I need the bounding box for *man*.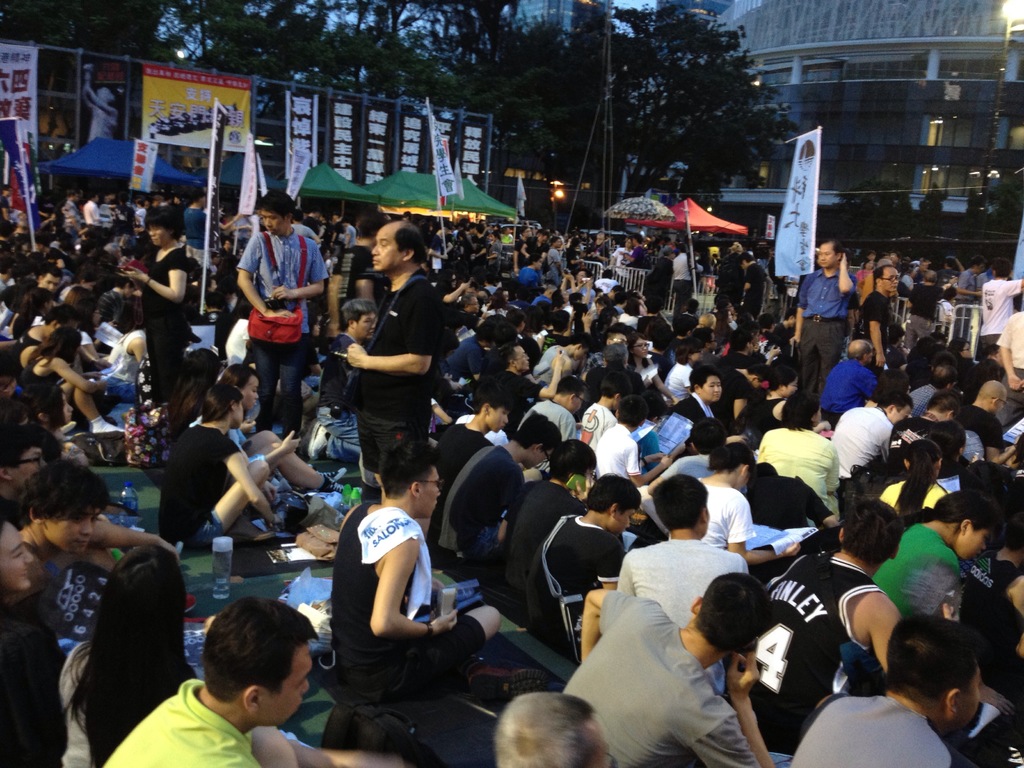
Here it is: [x1=329, y1=243, x2=449, y2=474].
